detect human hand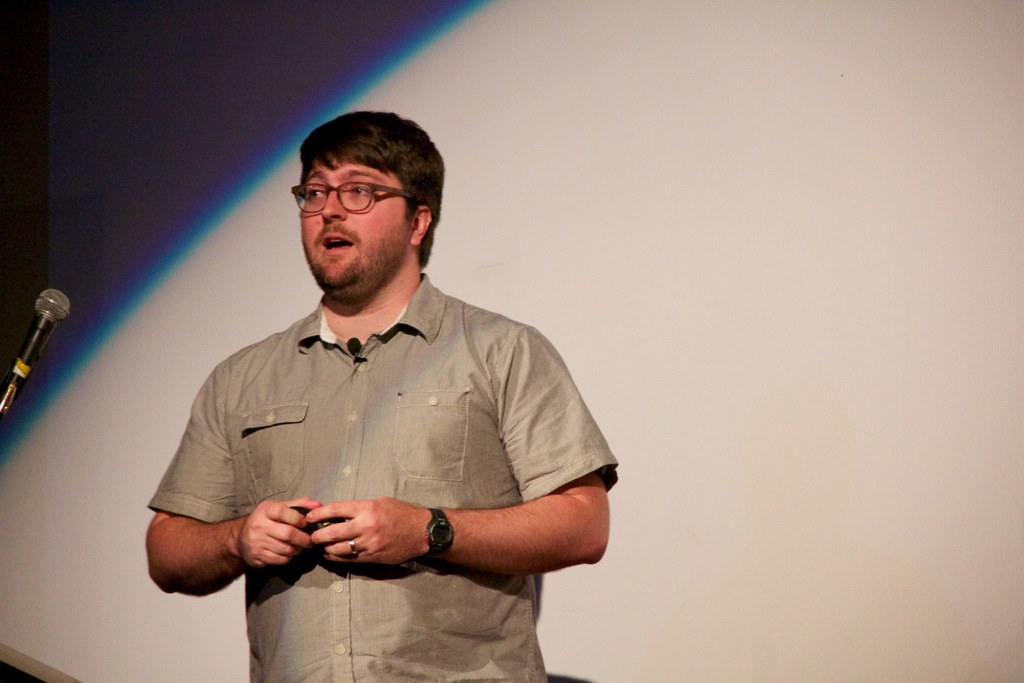
locate(302, 495, 432, 568)
